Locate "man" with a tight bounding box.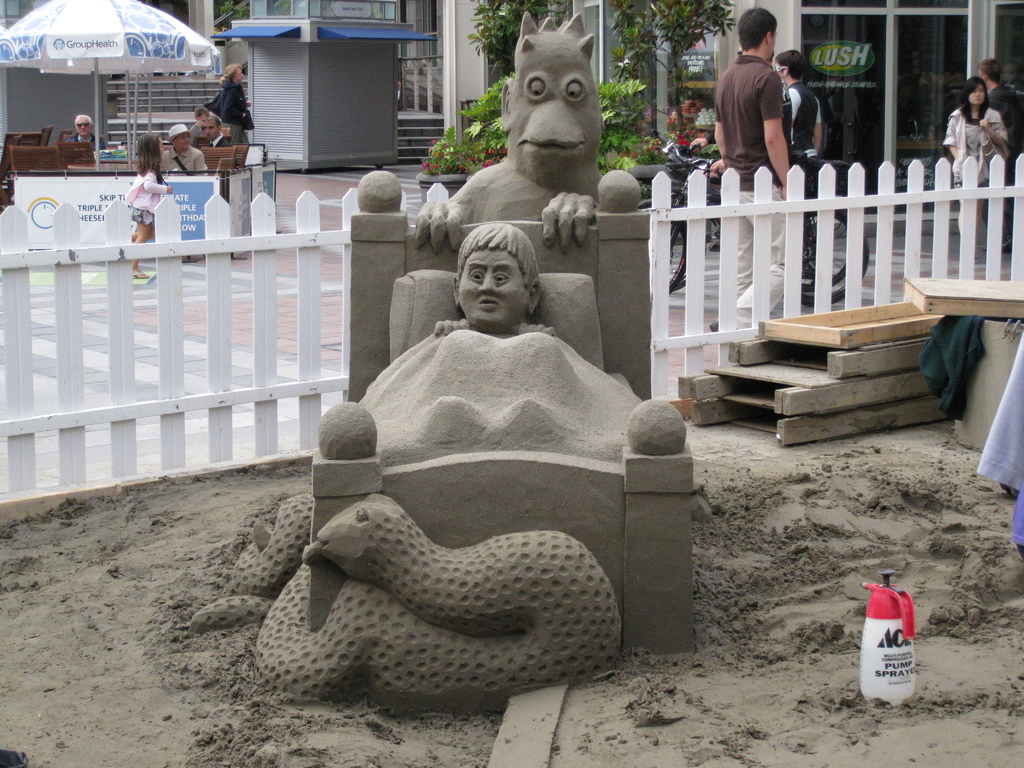
region(711, 44, 790, 166).
